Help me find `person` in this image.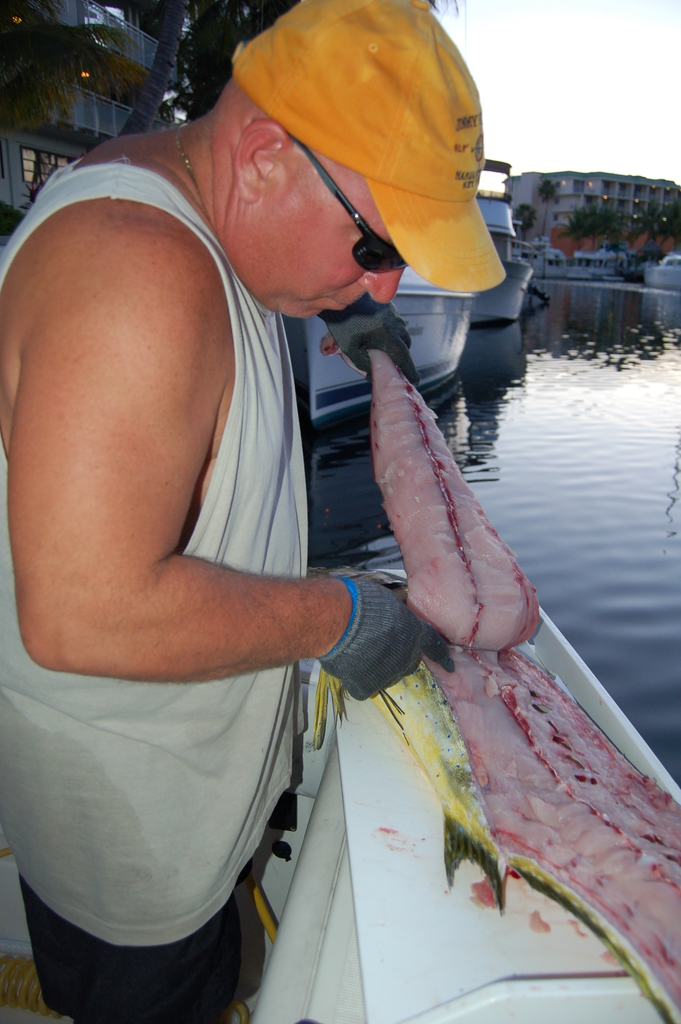
Found it: pyautogui.locateOnScreen(0, 0, 508, 1023).
